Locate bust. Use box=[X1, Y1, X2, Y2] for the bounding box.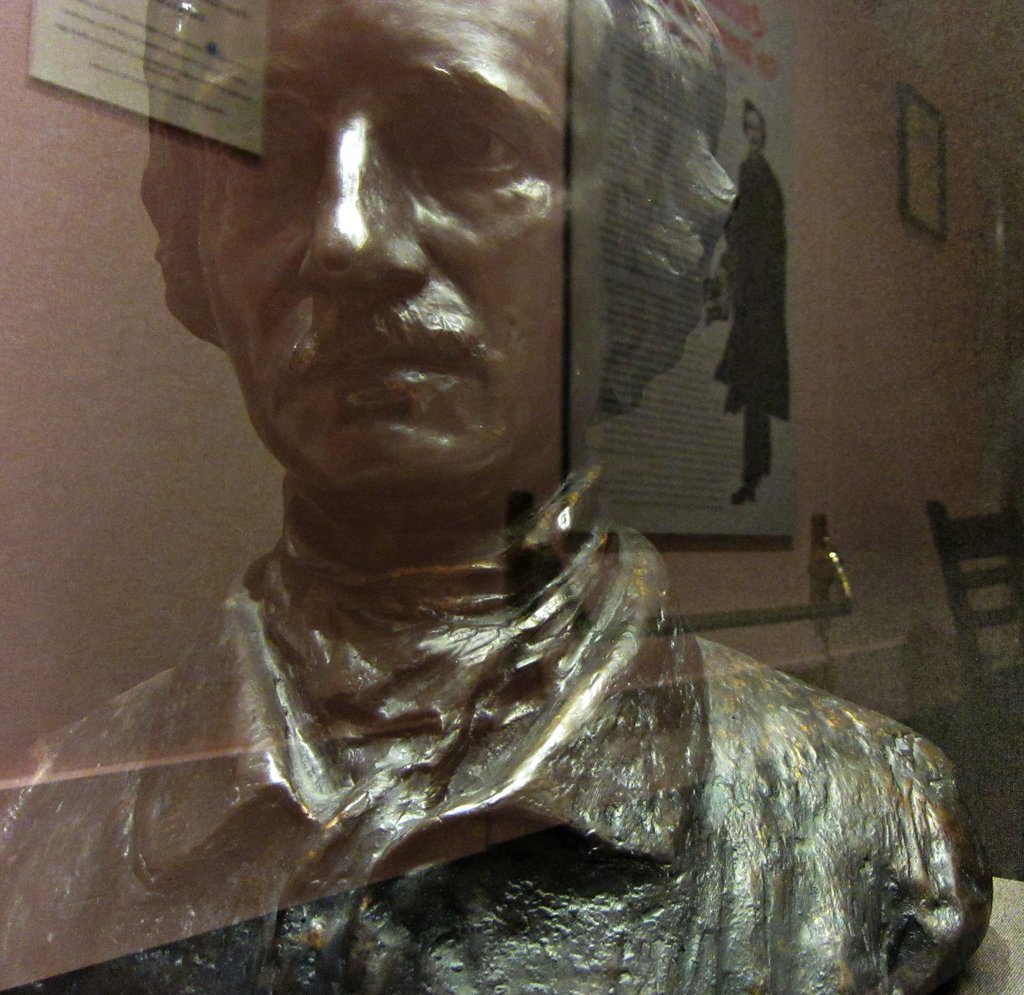
box=[0, 0, 998, 994].
